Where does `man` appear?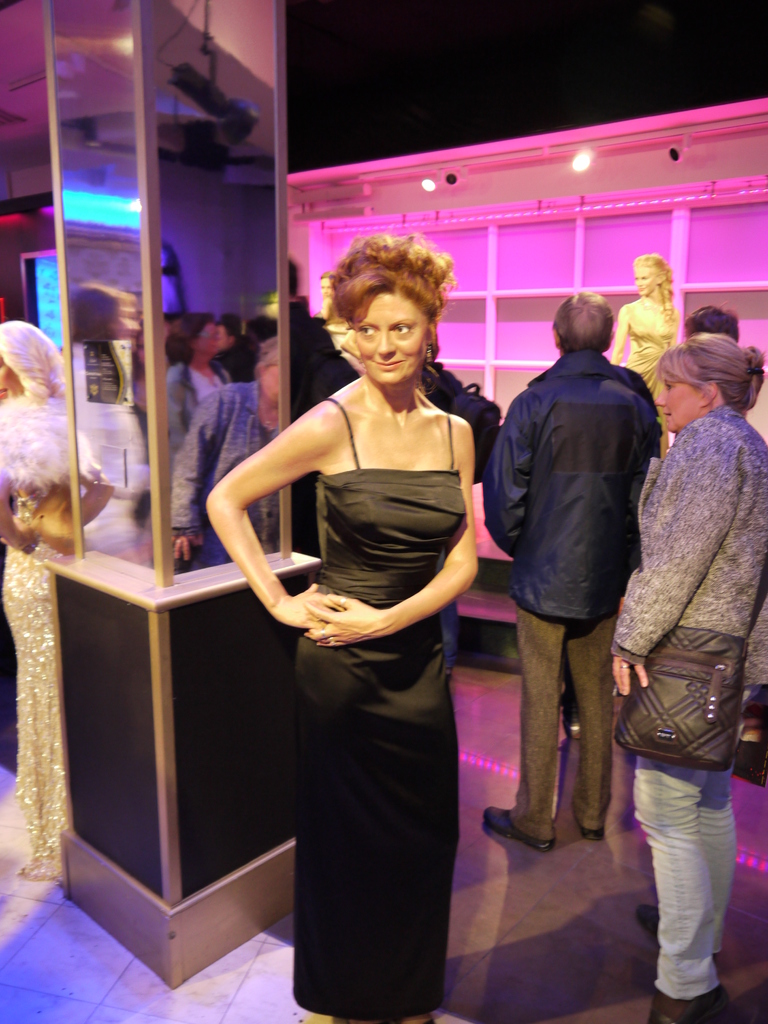
Appears at [681,307,740,342].
